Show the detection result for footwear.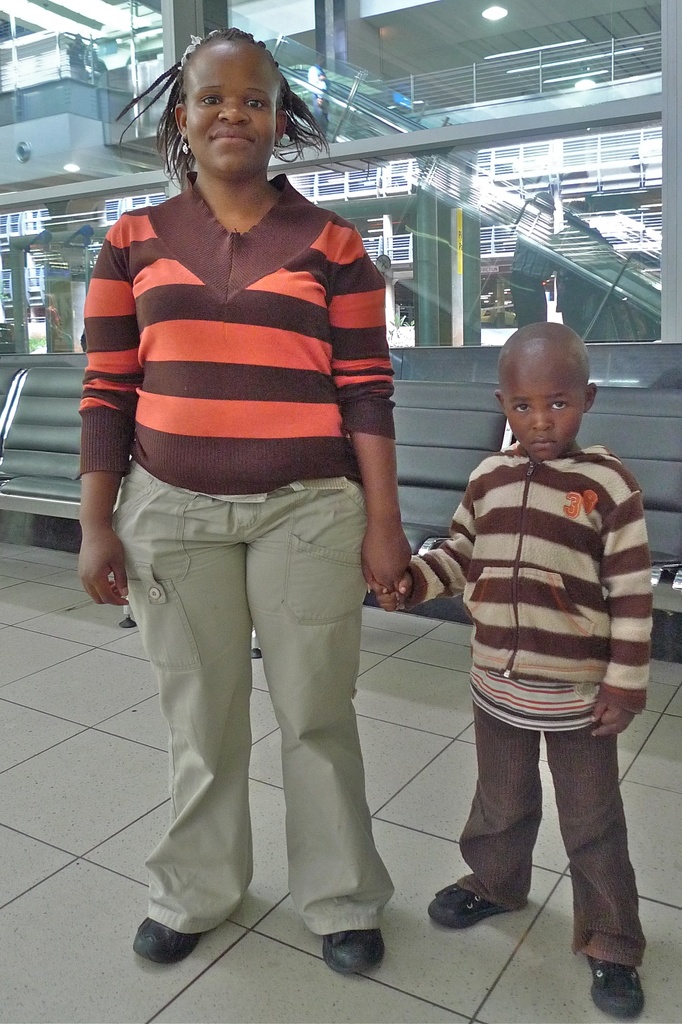
{"x1": 131, "y1": 916, "x2": 203, "y2": 967}.
